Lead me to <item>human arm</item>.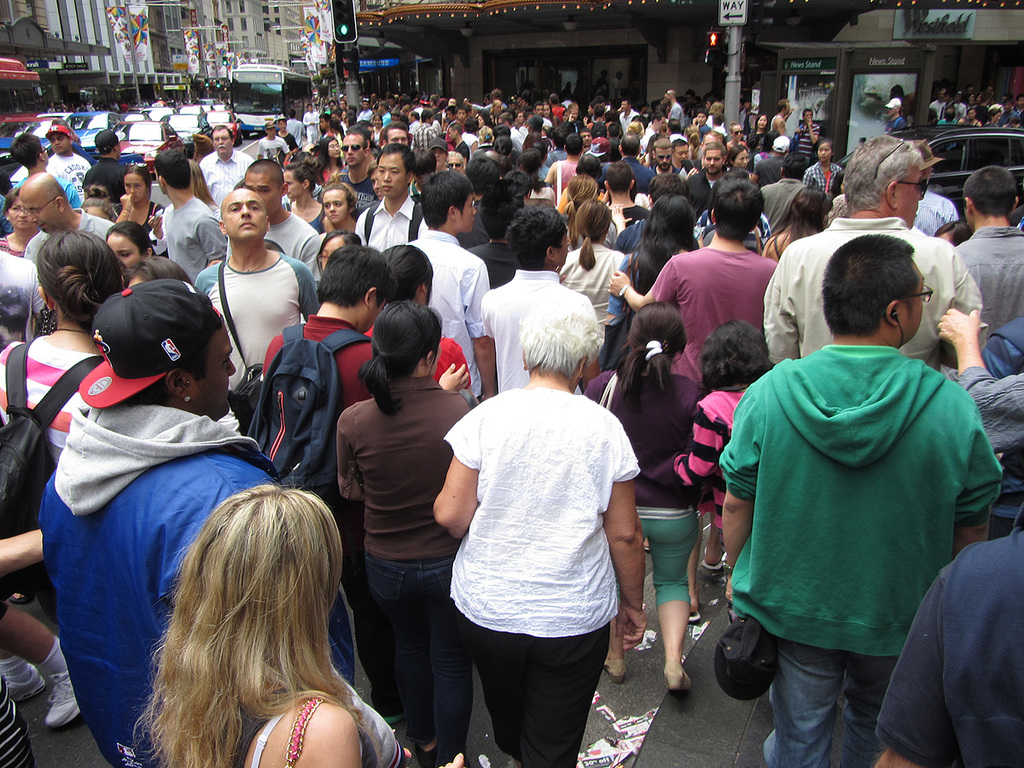
Lead to detection(611, 204, 633, 236).
